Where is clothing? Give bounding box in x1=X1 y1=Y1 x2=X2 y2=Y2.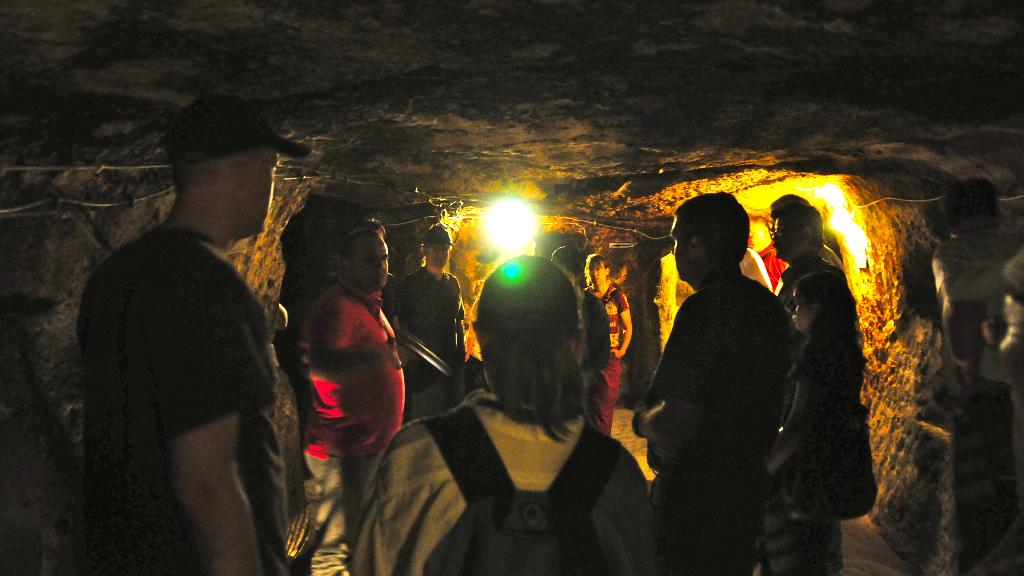
x1=646 y1=275 x2=799 y2=575.
